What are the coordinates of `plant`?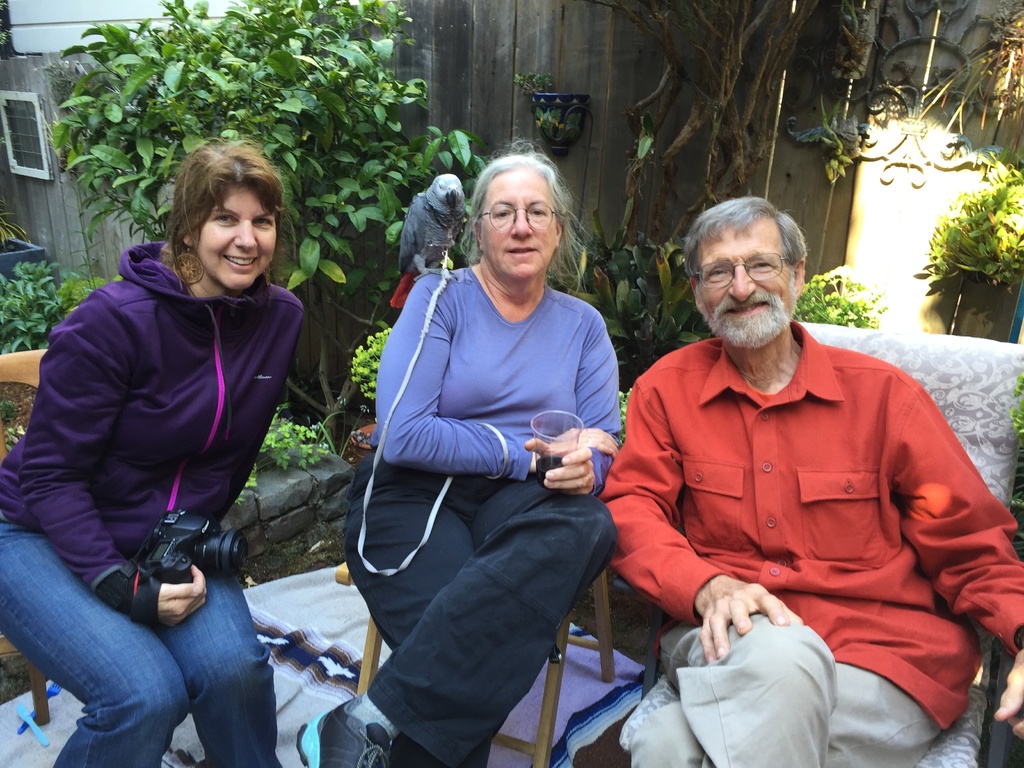
x1=0, y1=252, x2=112, y2=360.
